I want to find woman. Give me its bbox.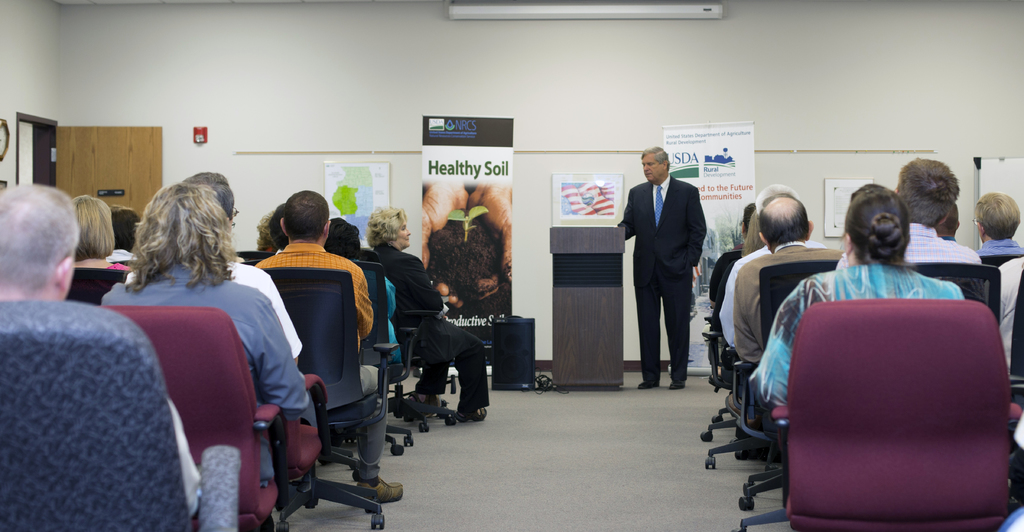
box=[364, 206, 488, 423].
